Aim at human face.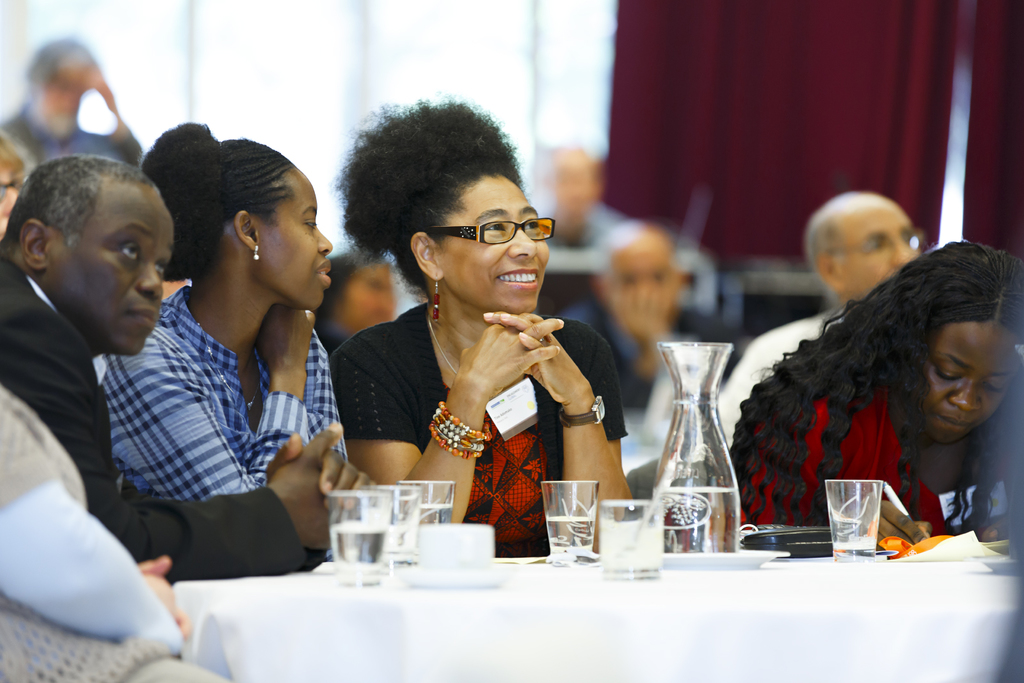
Aimed at [x1=33, y1=68, x2=89, y2=125].
